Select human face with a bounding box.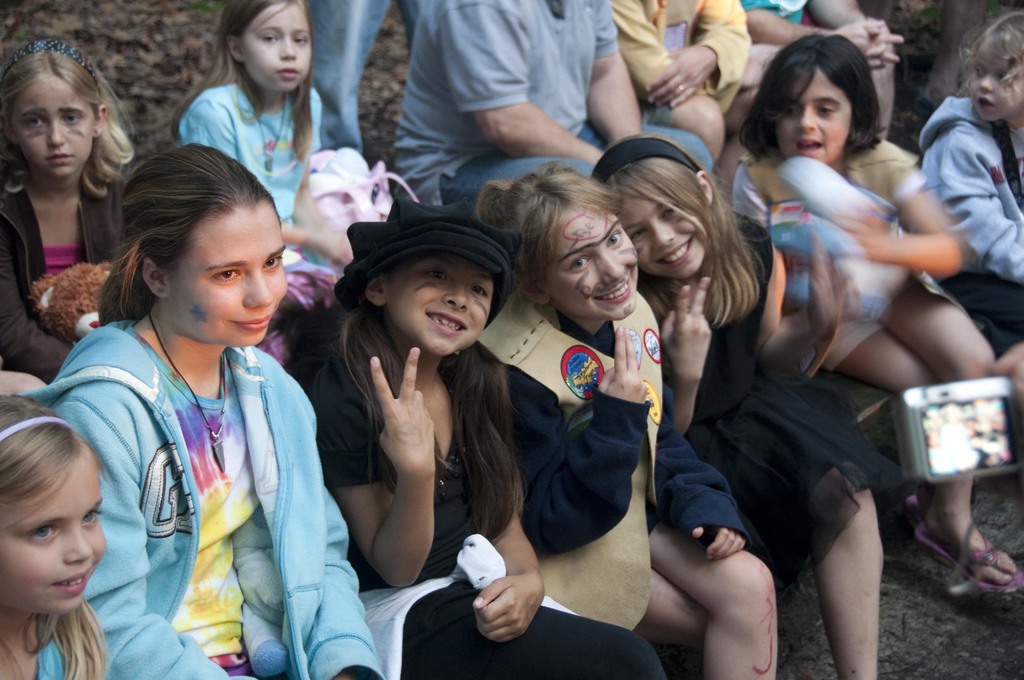
rect(387, 260, 491, 356).
